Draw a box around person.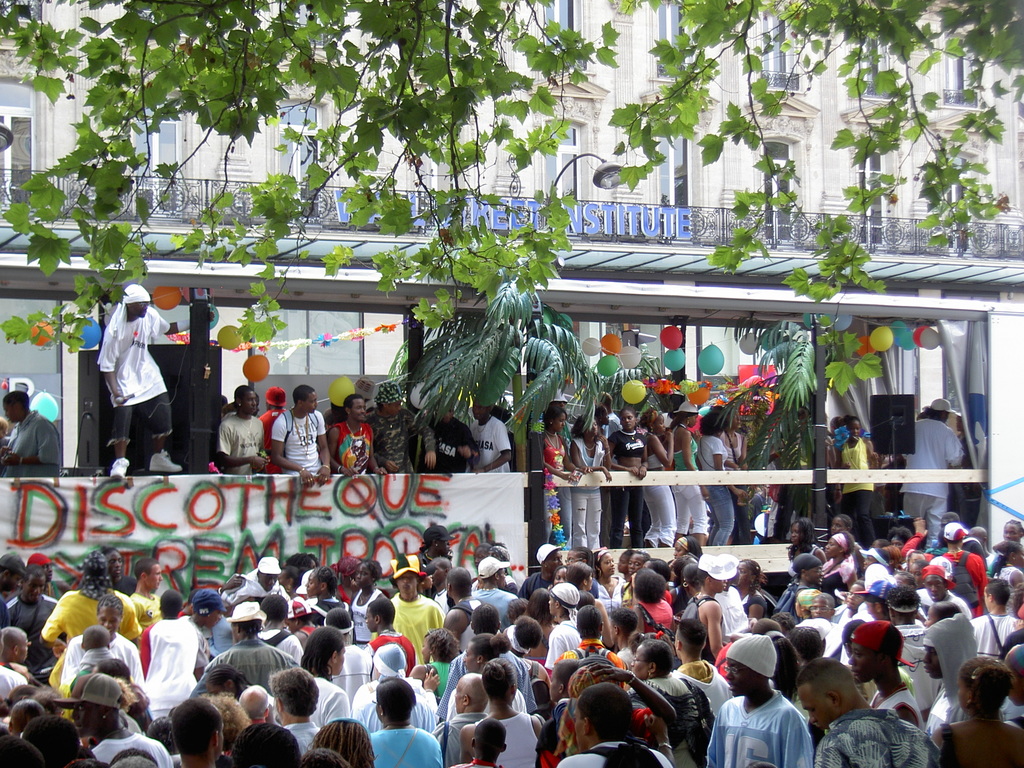
box(88, 277, 164, 495).
